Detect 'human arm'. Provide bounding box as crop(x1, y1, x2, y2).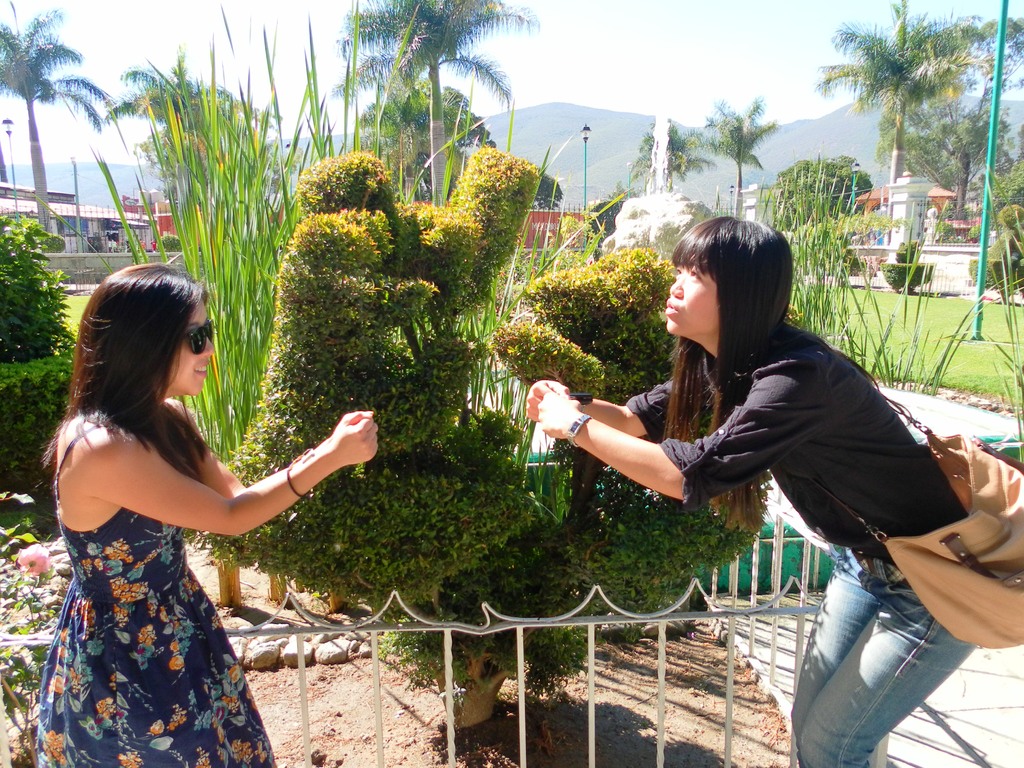
crop(545, 371, 828, 508).
